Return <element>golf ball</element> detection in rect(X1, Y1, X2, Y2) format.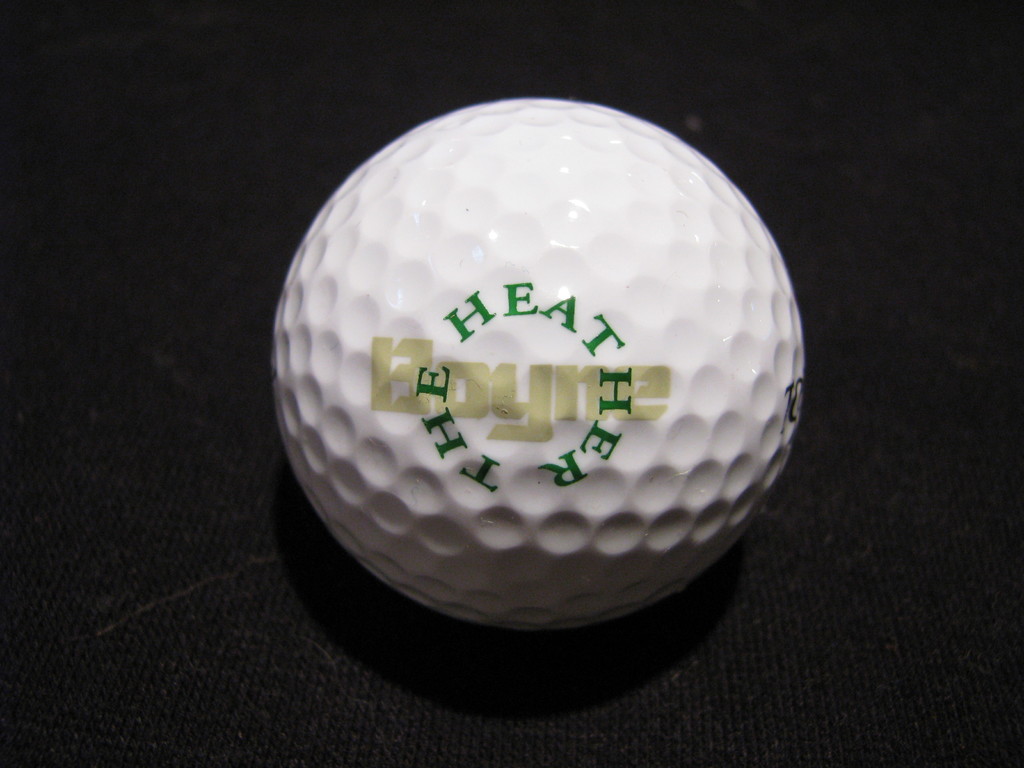
rect(264, 92, 812, 632).
